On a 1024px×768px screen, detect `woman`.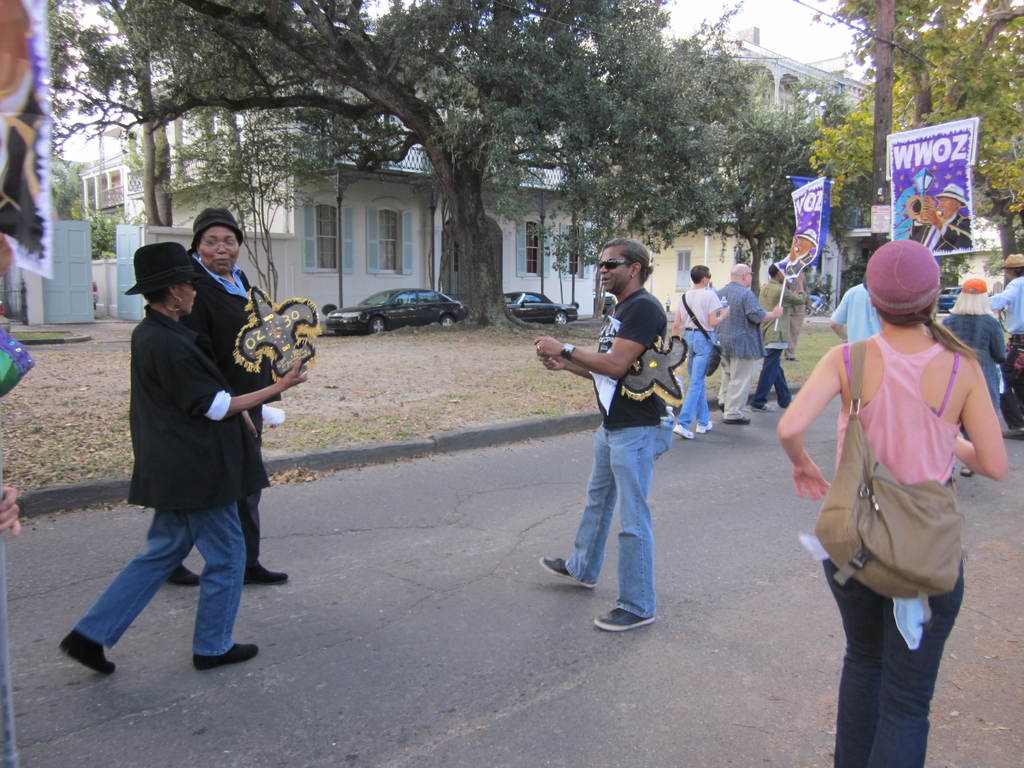
943 283 1001 479.
